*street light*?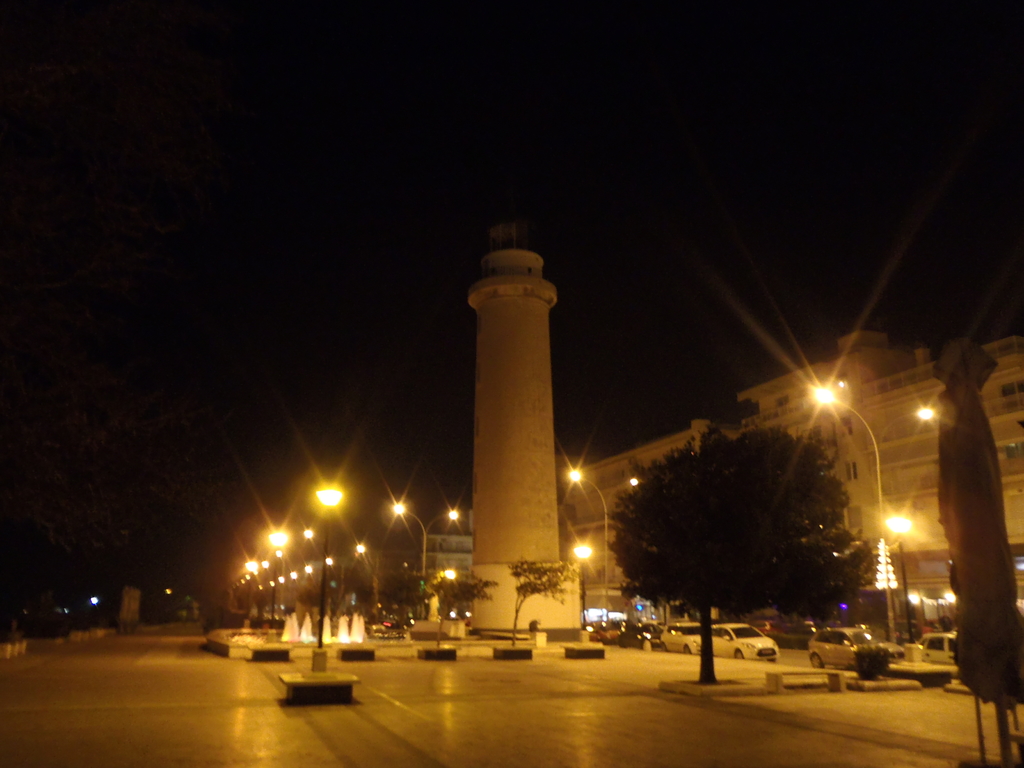
x1=313, y1=480, x2=345, y2=646
